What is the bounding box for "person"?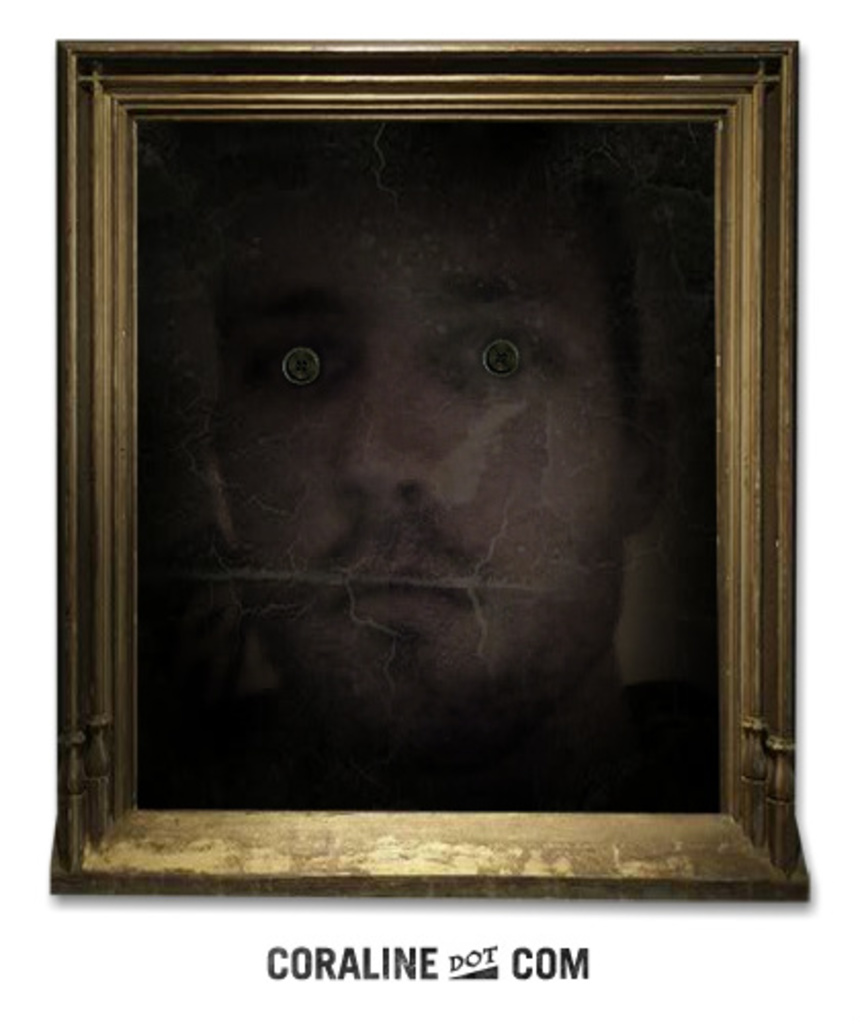
{"x1": 166, "y1": 131, "x2": 725, "y2": 805}.
